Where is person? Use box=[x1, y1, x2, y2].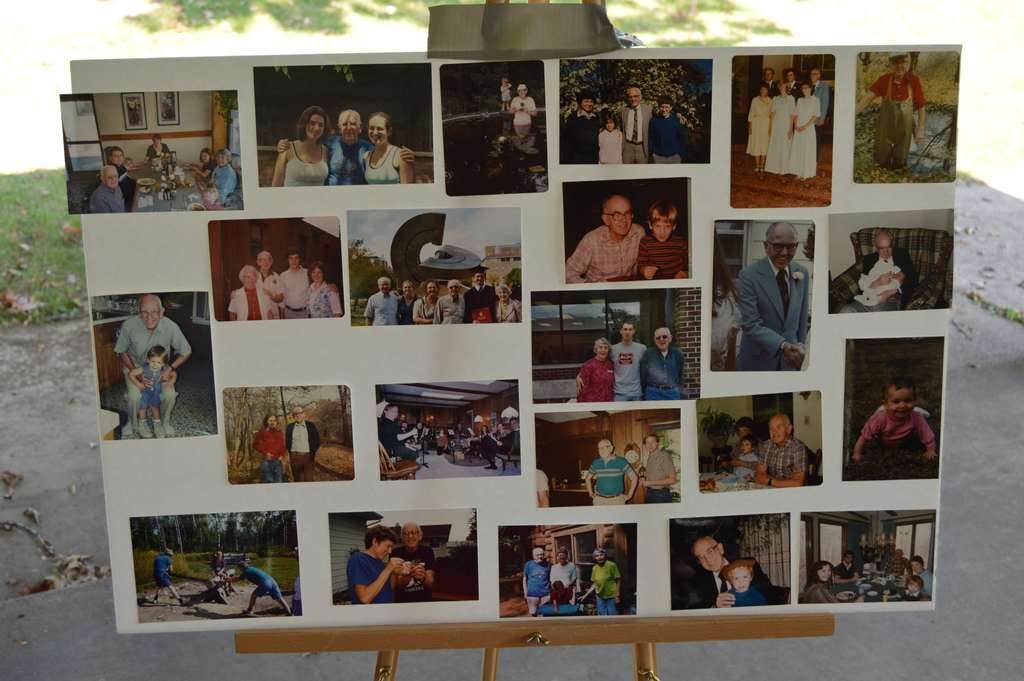
box=[343, 524, 410, 602].
